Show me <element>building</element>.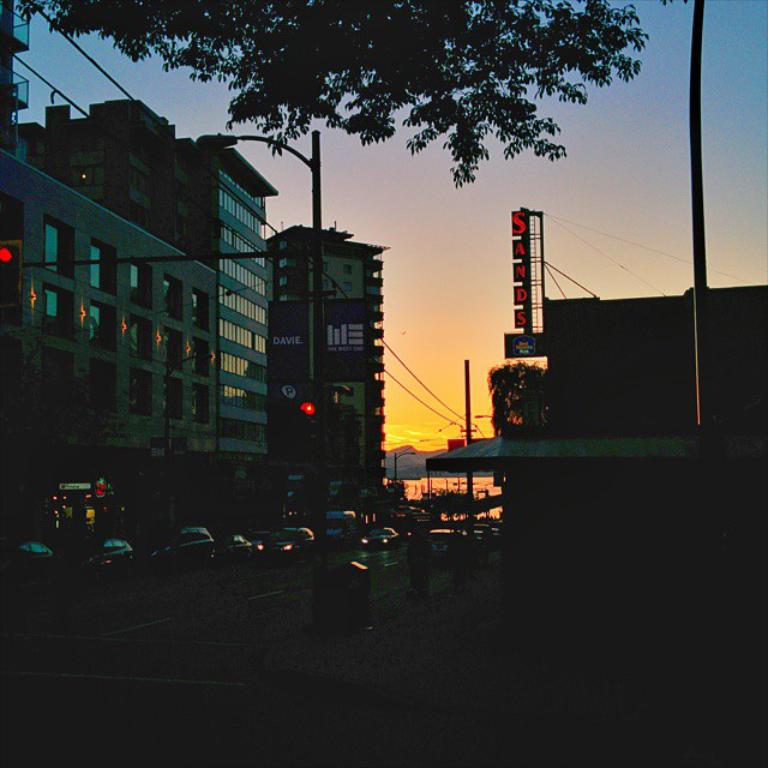
<element>building</element> is here: bbox=[0, 100, 283, 536].
